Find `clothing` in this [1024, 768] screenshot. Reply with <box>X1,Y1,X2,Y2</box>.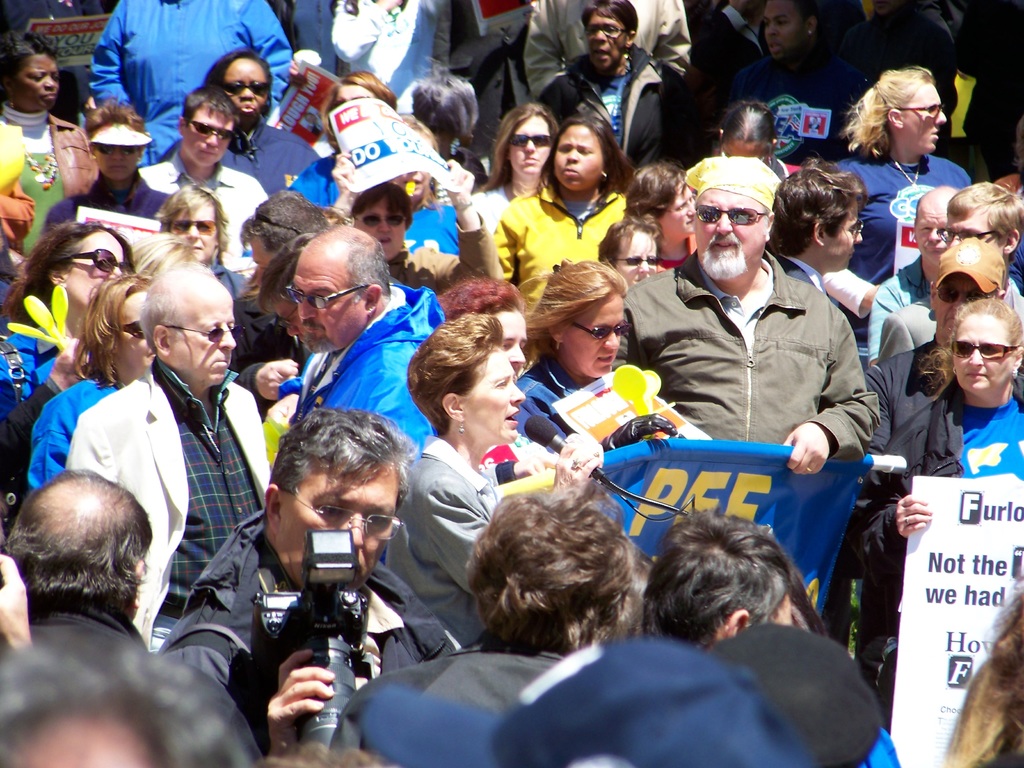
<box>40,175,170,234</box>.
